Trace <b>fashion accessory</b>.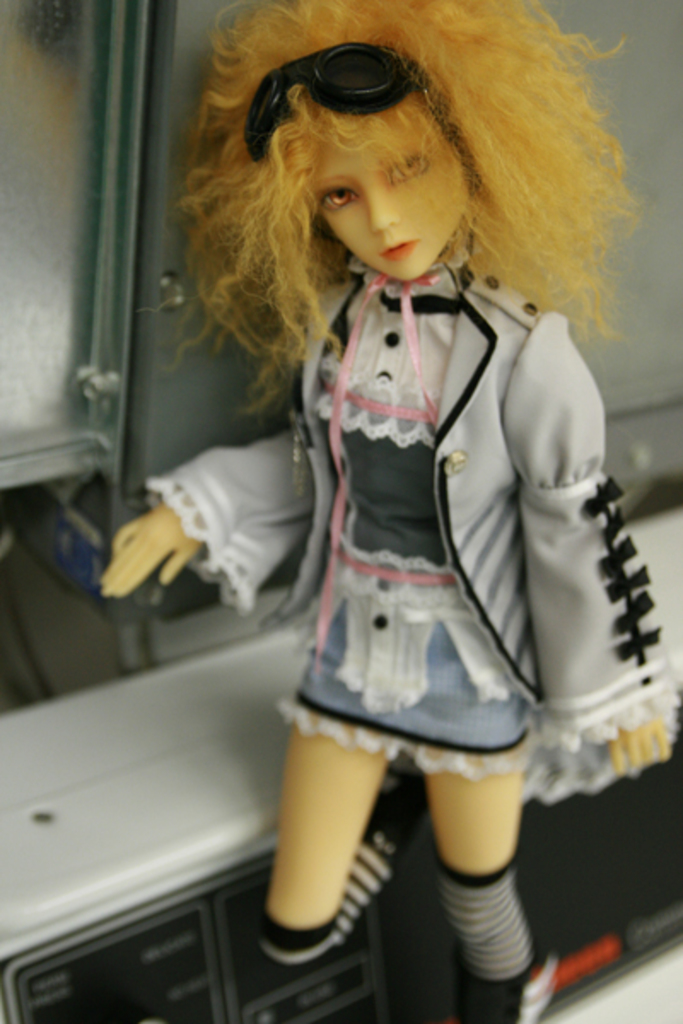
Traced to 244,36,434,166.
